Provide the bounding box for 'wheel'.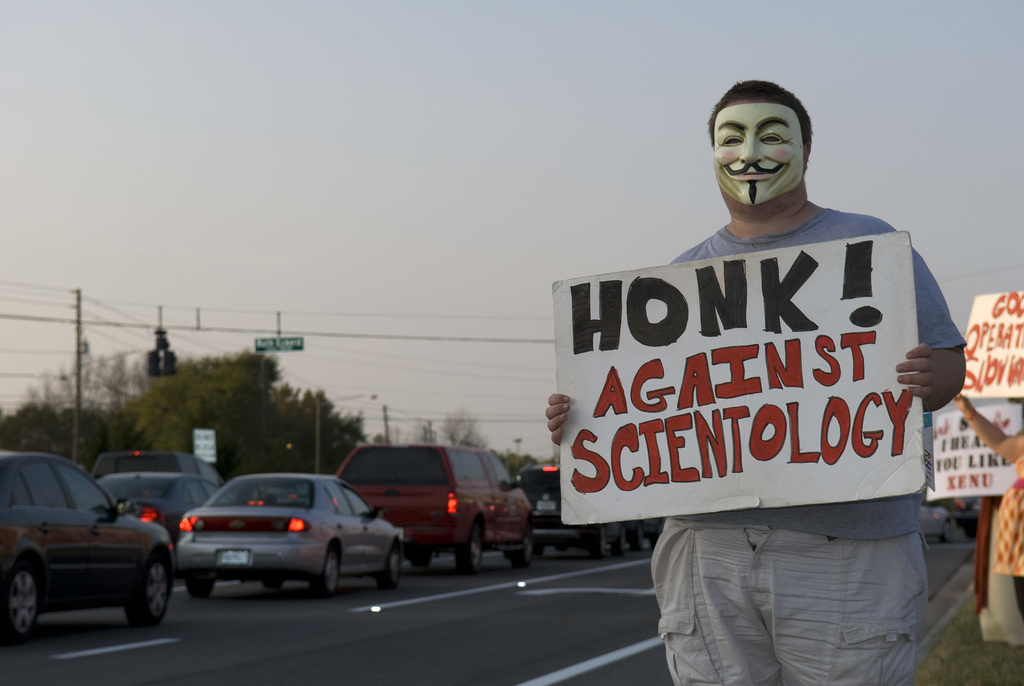
<bbox>182, 573, 211, 598</bbox>.
